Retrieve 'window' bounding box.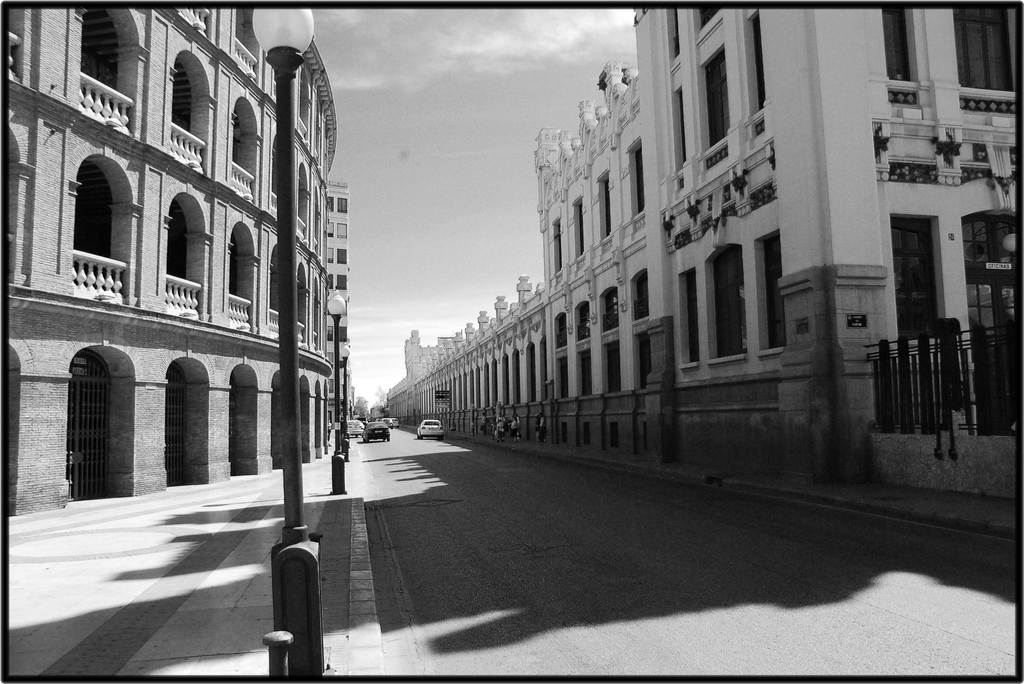
Bounding box: 166 51 219 174.
